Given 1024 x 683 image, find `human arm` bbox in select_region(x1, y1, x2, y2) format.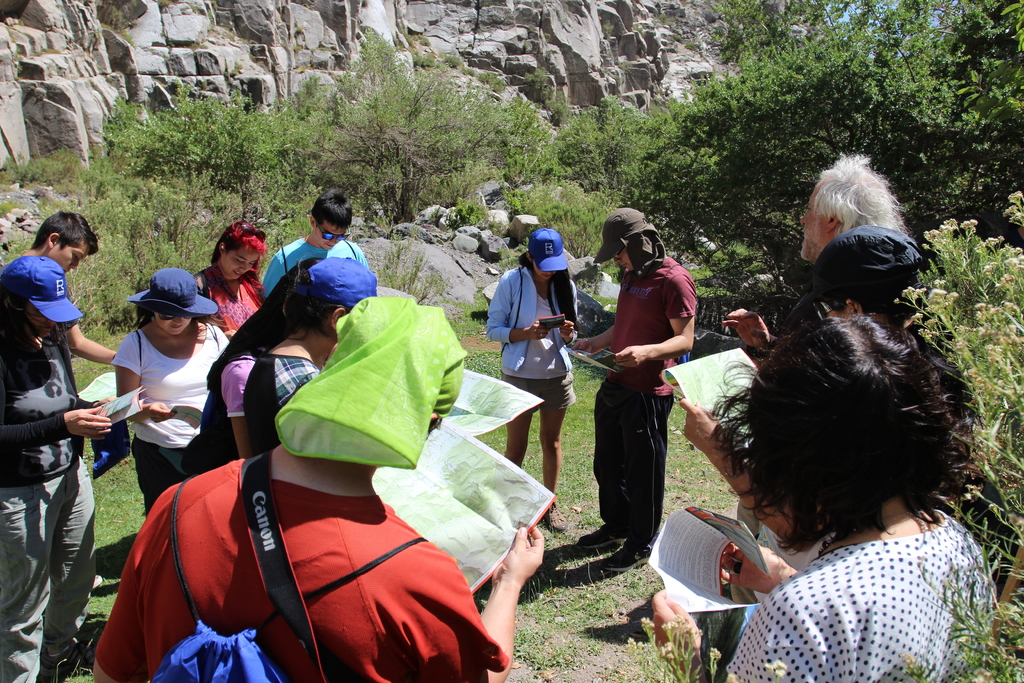
select_region(436, 516, 548, 682).
